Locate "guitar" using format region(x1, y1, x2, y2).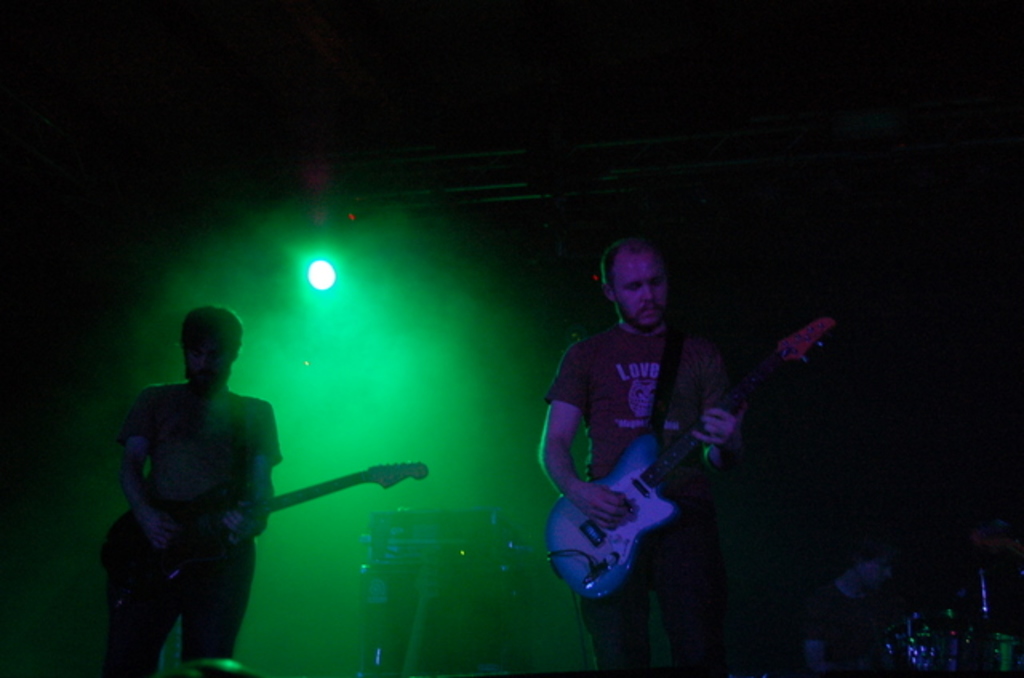
region(104, 451, 429, 606).
